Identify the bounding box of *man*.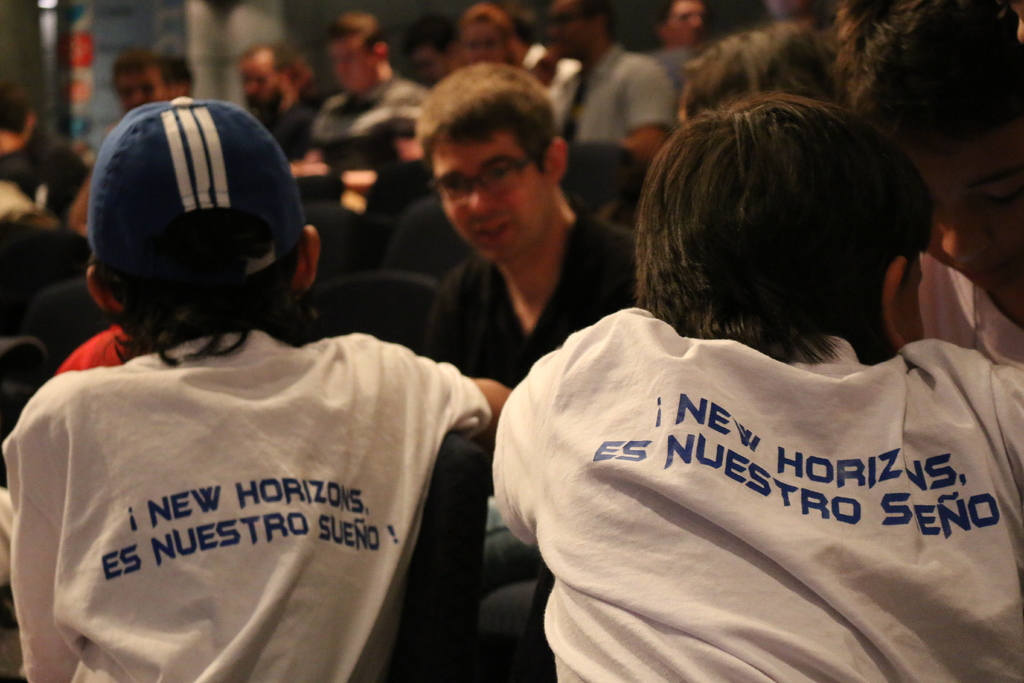
pyautogui.locateOnScreen(1, 94, 514, 682).
